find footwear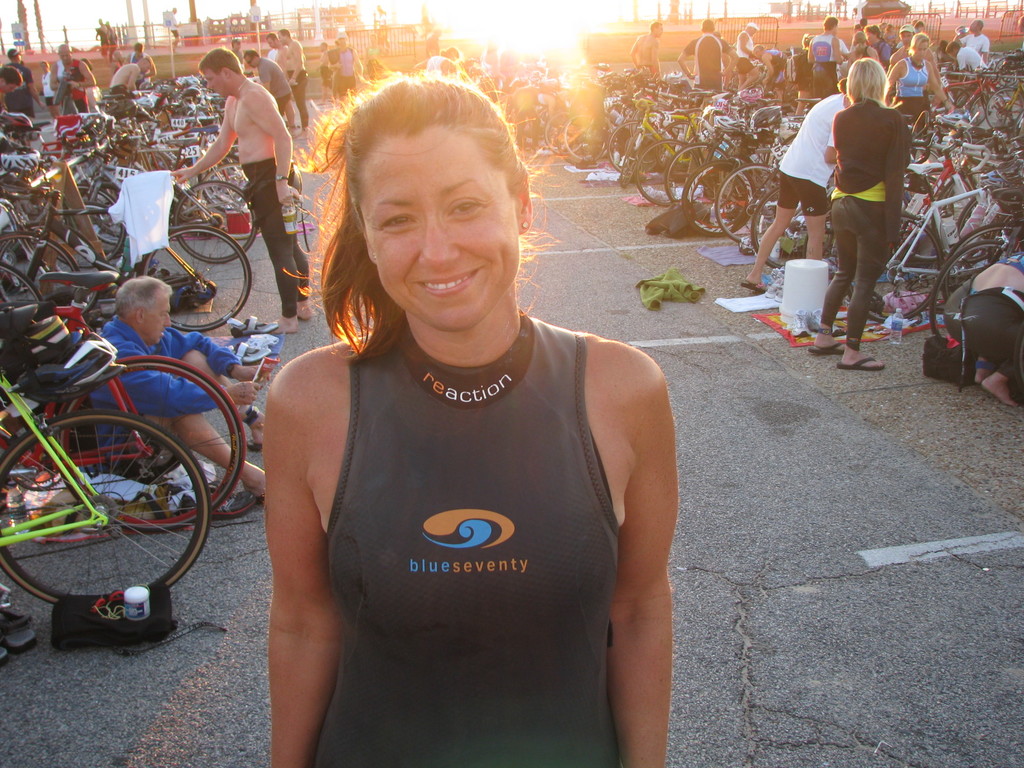
250 442 269 456
